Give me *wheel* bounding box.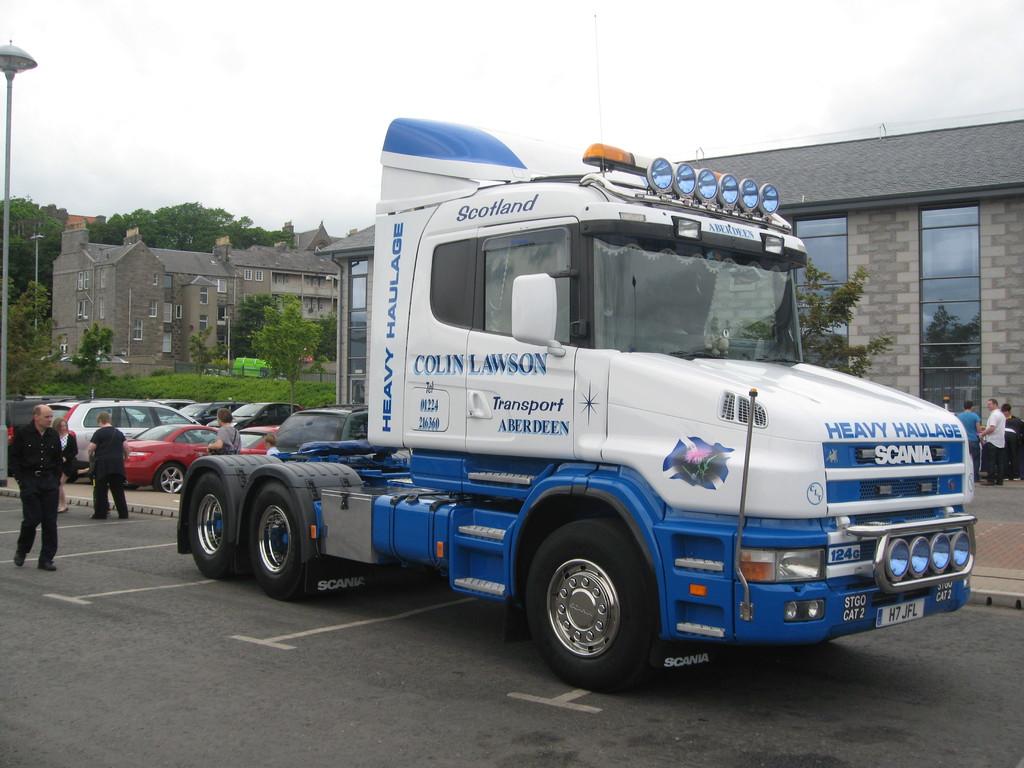
x1=153, y1=462, x2=186, y2=492.
